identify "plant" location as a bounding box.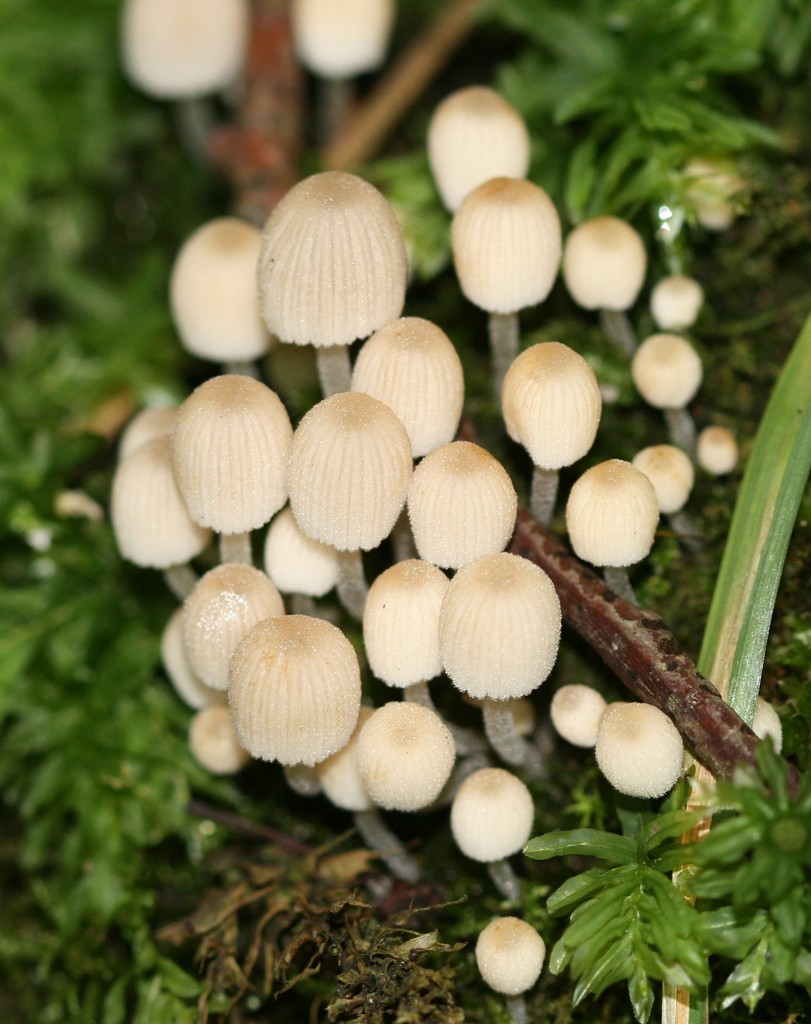
l=463, t=0, r=804, b=222.
